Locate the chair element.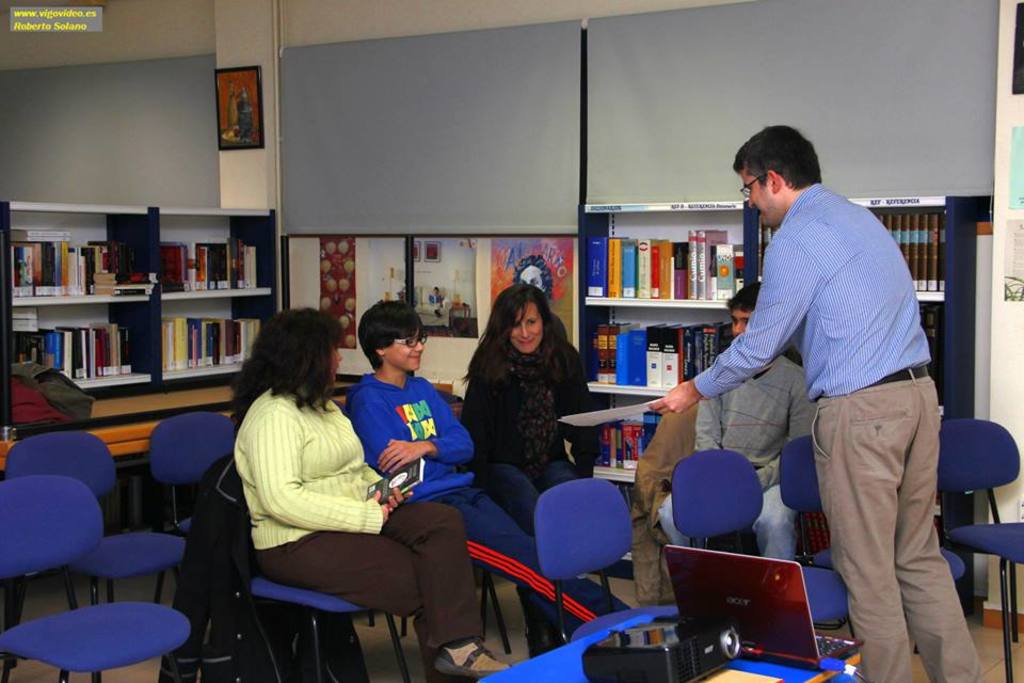
Element bbox: <region>773, 434, 967, 682</region>.
